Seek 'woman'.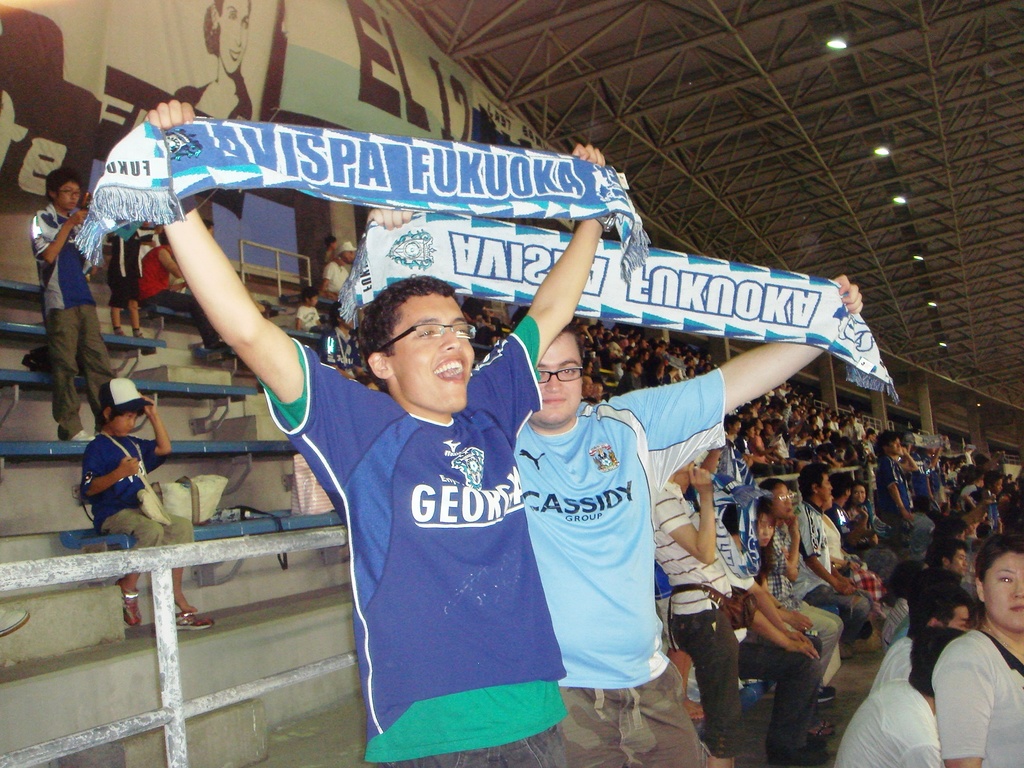
detection(927, 535, 1023, 767).
